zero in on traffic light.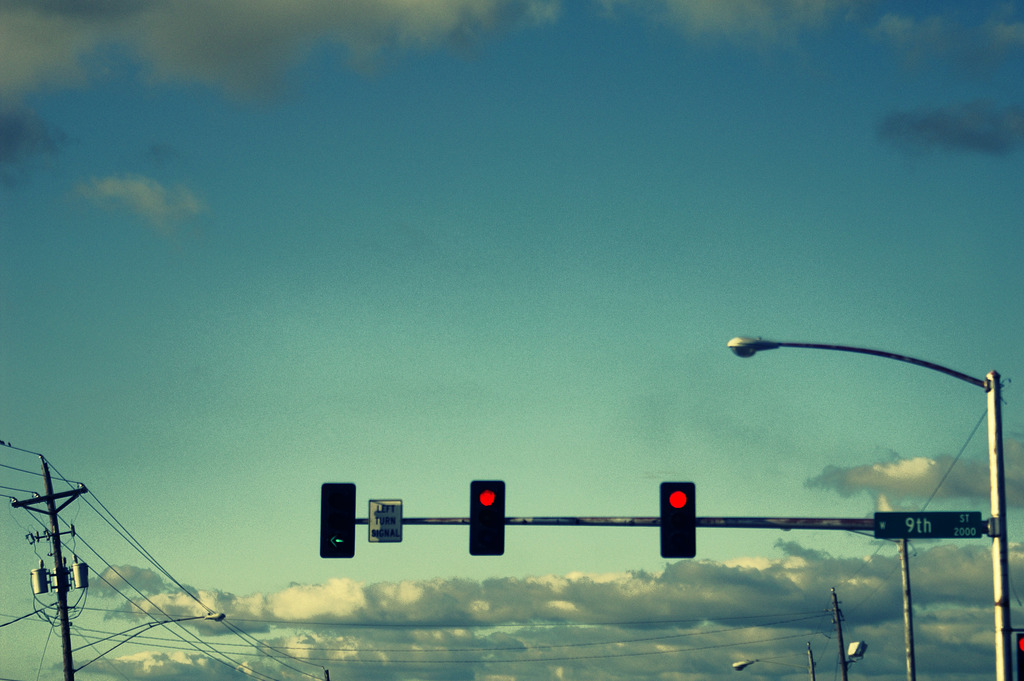
Zeroed in: crop(319, 485, 356, 560).
